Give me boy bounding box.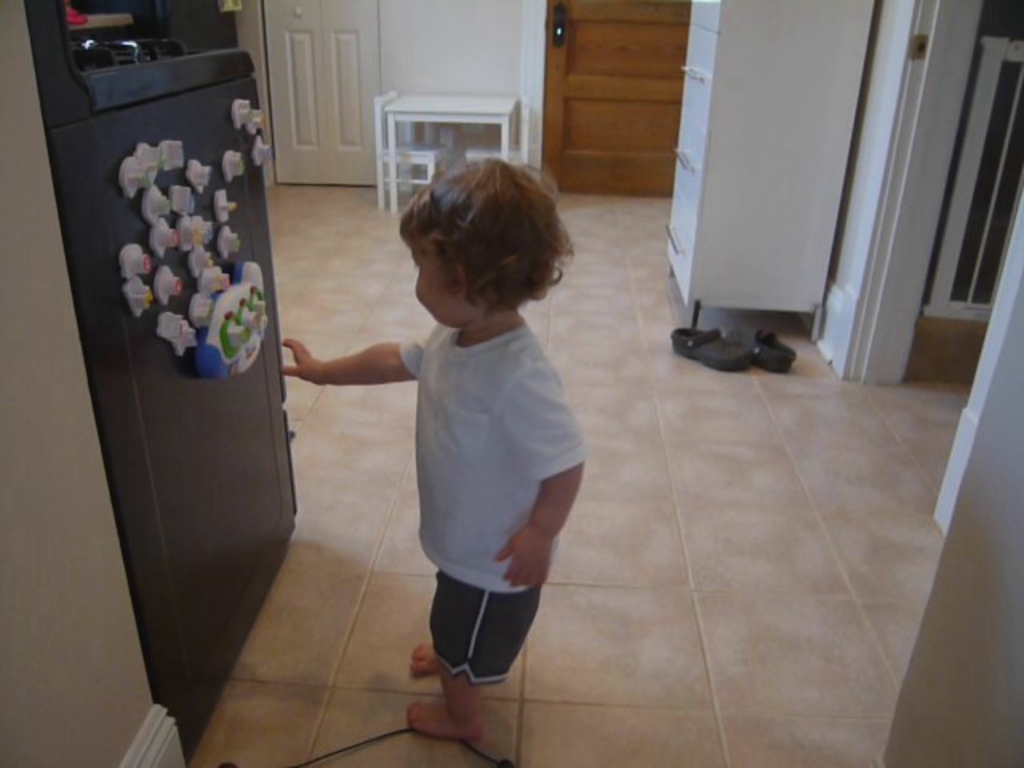
pyautogui.locateOnScreen(202, 118, 560, 704).
